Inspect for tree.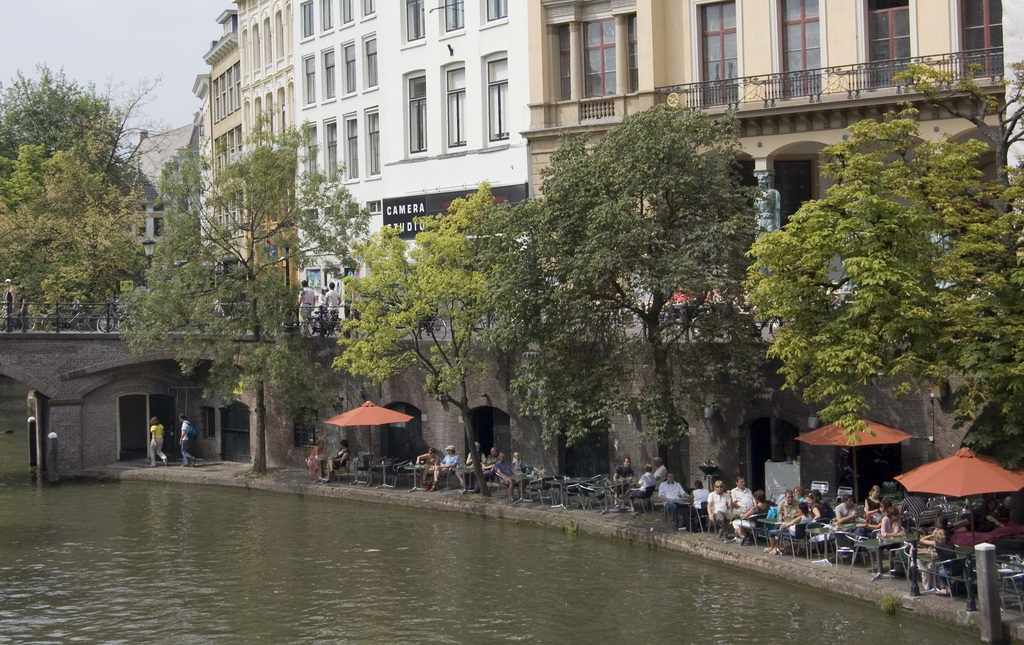
Inspection: (x1=748, y1=93, x2=1007, y2=459).
